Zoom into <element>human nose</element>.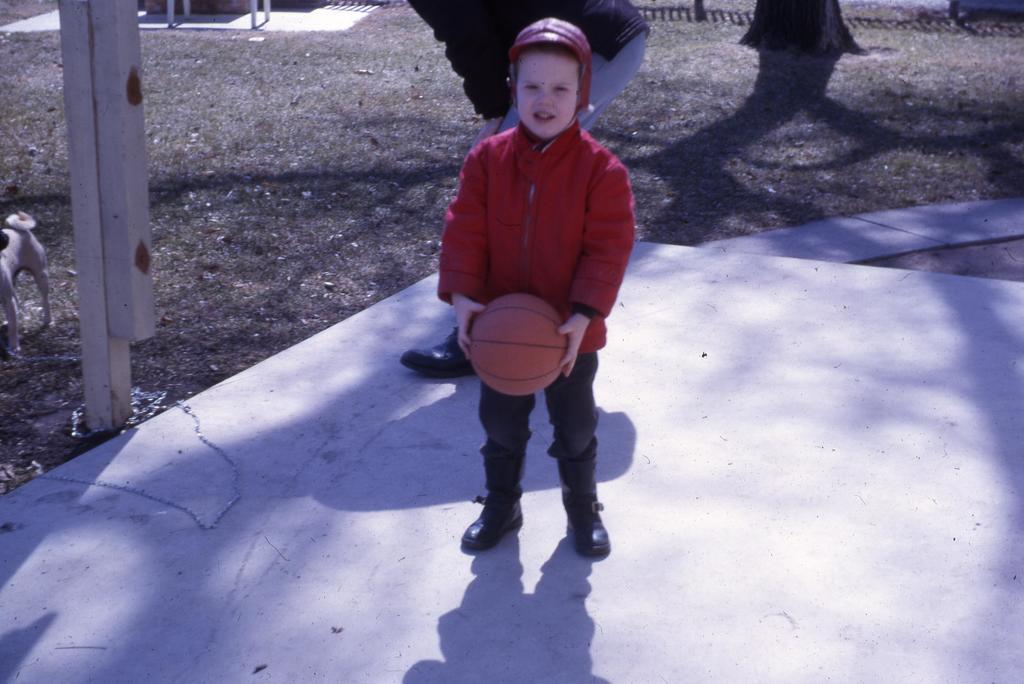
Zoom target: <region>538, 91, 554, 105</region>.
